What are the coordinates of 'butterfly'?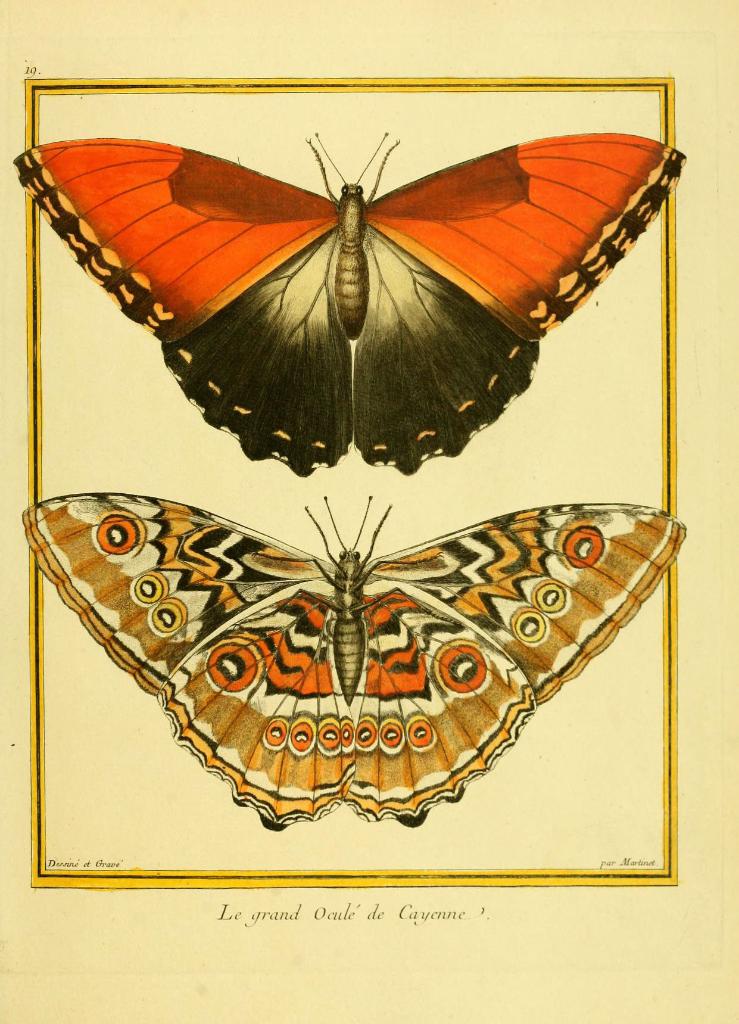
rect(0, 472, 670, 824).
